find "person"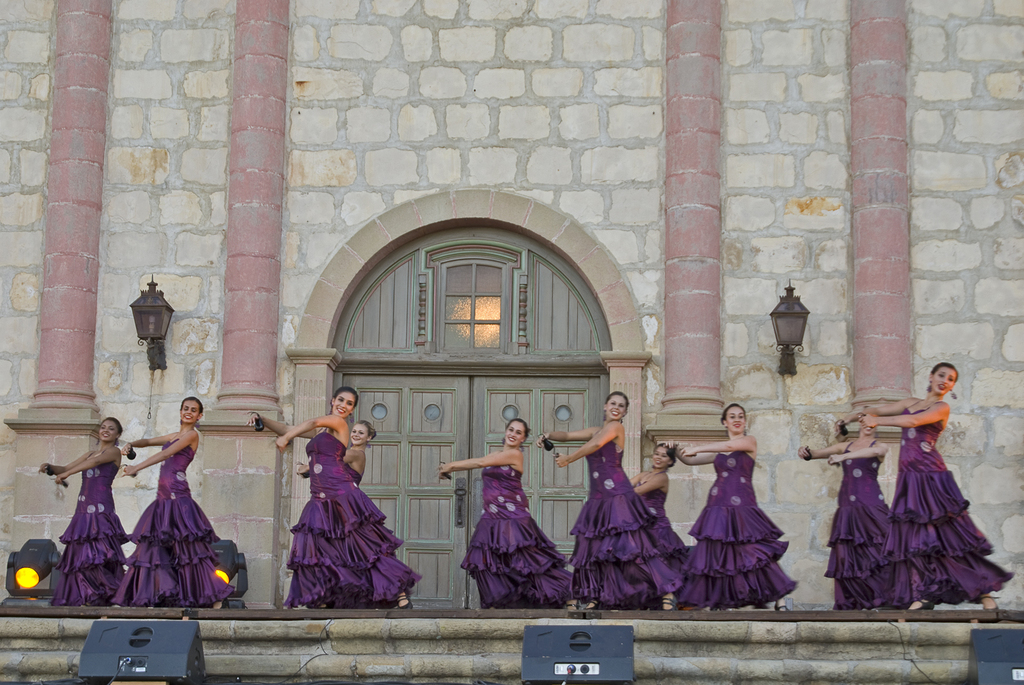
x1=247, y1=386, x2=420, y2=615
